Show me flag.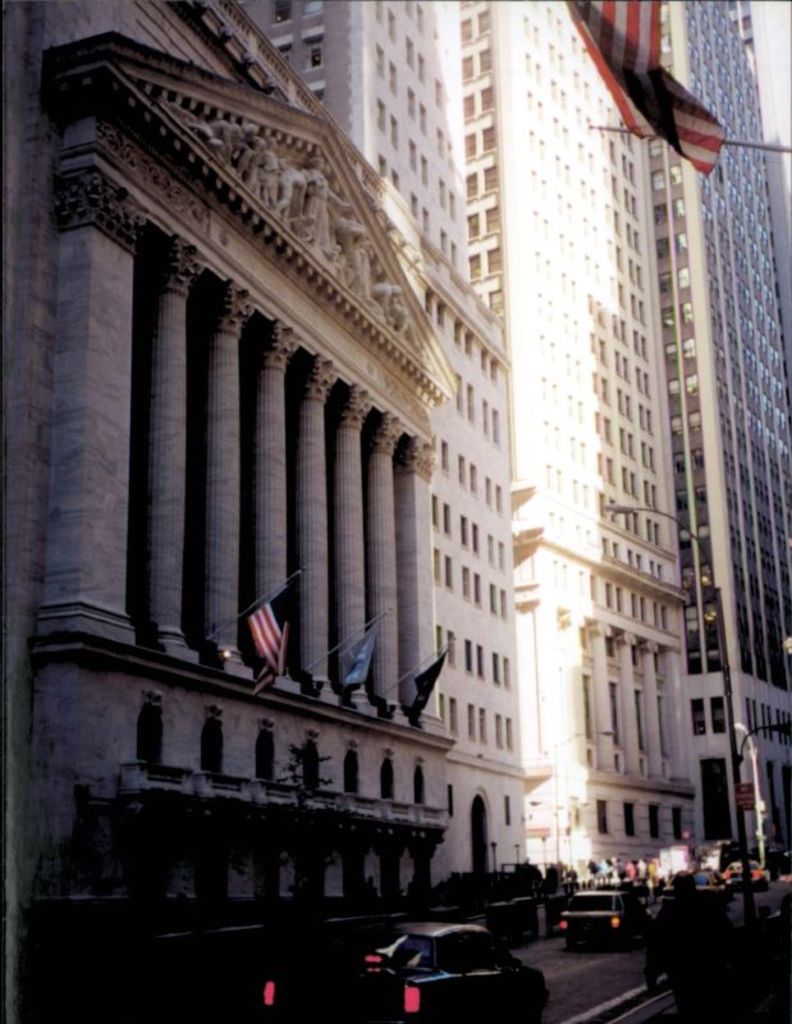
flag is here: 415:641:453:717.
